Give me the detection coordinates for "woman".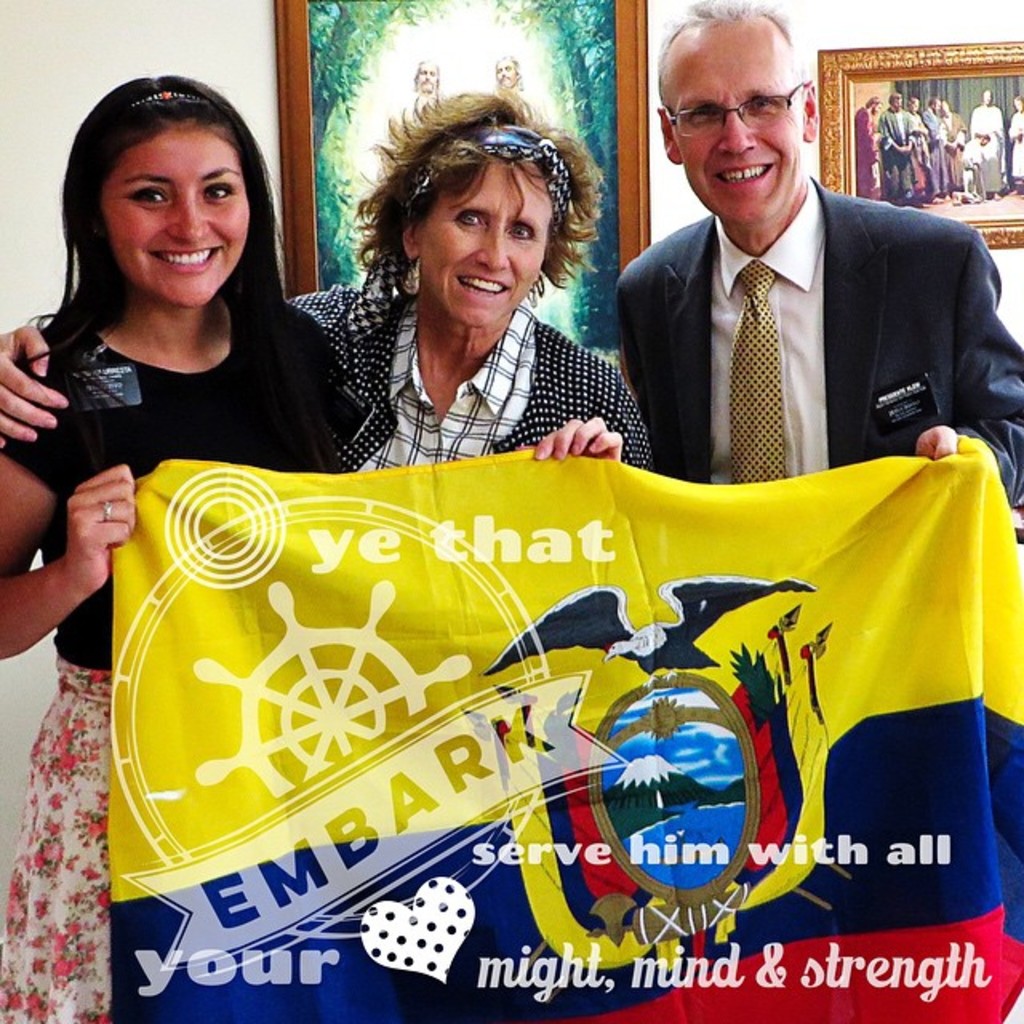
0,75,344,1022.
